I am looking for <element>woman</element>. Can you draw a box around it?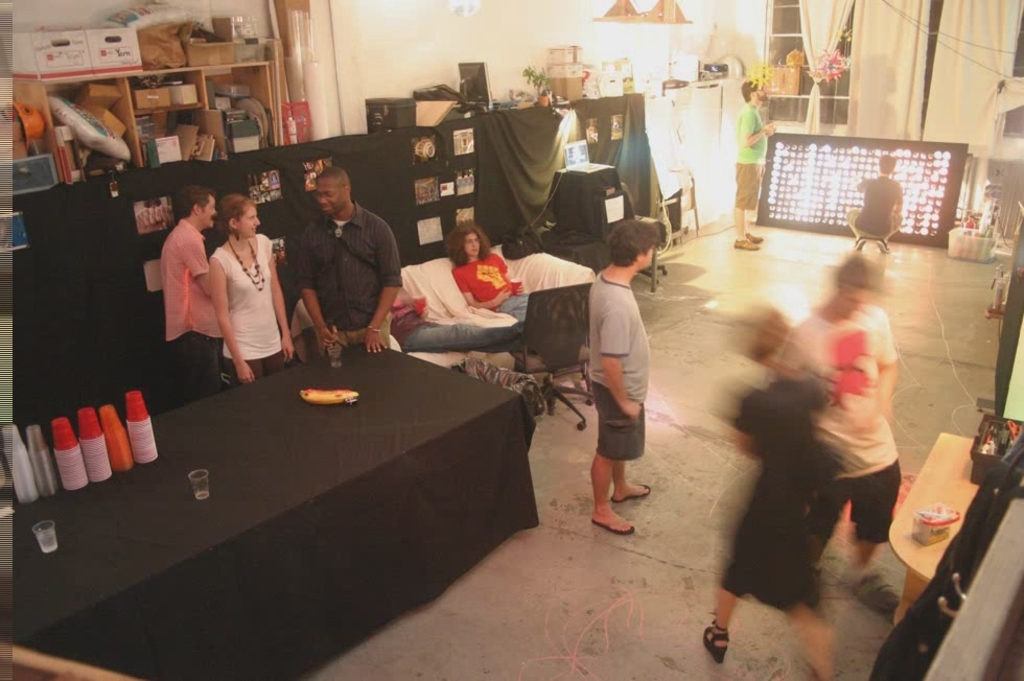
Sure, the bounding box is locate(206, 191, 296, 379).
